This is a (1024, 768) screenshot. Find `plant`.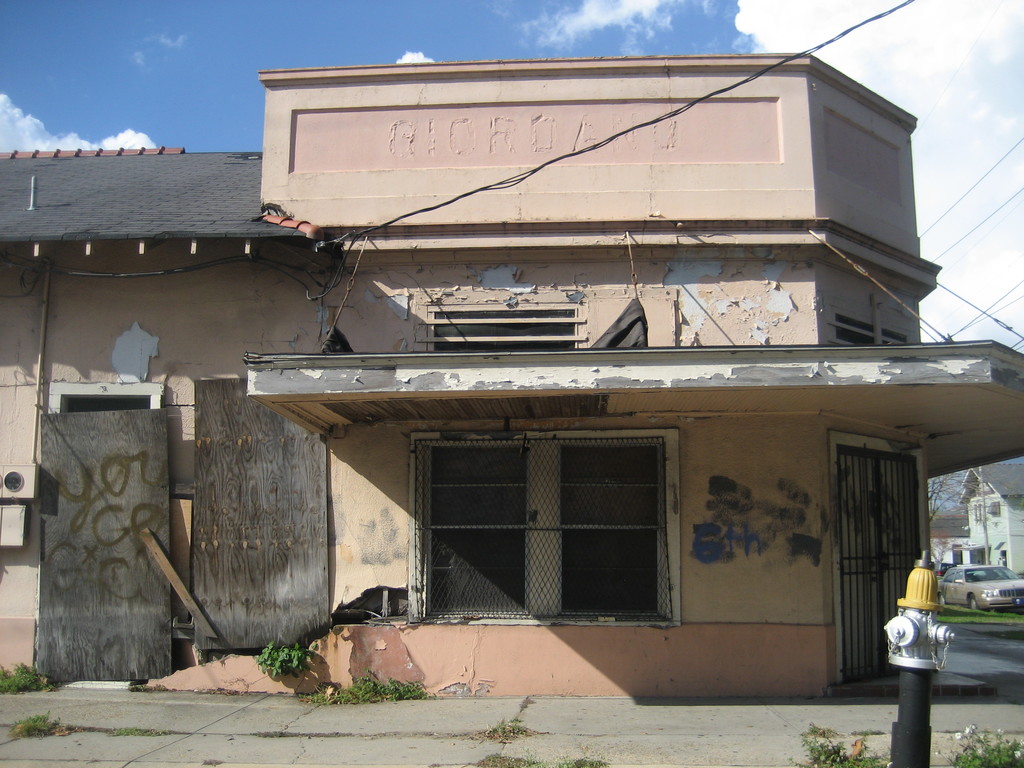
Bounding box: x1=0 y1=657 x2=51 y2=695.
